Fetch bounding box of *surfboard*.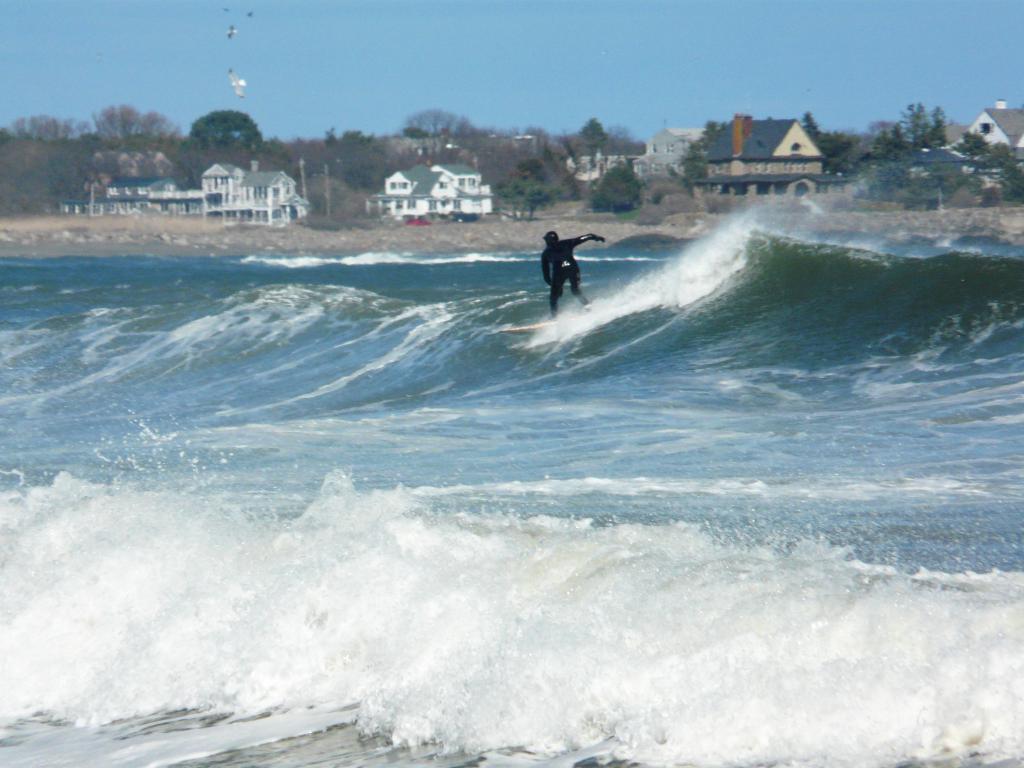
Bbox: box=[500, 314, 570, 335].
